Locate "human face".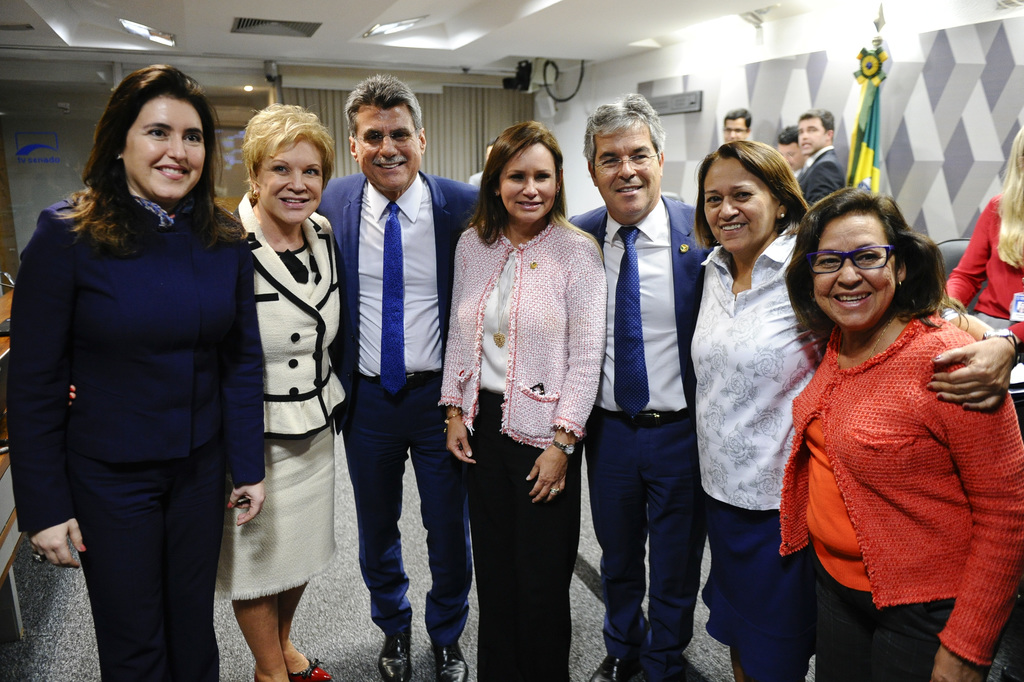
Bounding box: 127 100 206 198.
